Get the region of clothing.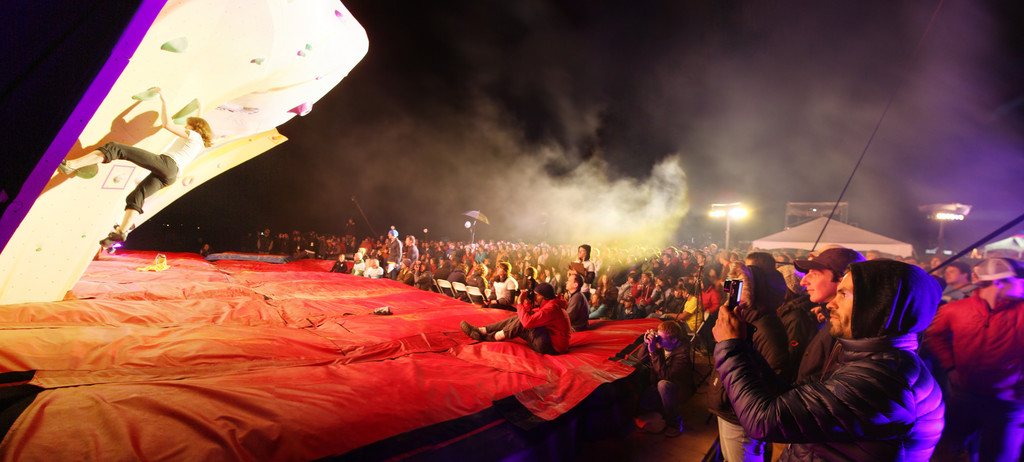
(x1=153, y1=135, x2=209, y2=176).
